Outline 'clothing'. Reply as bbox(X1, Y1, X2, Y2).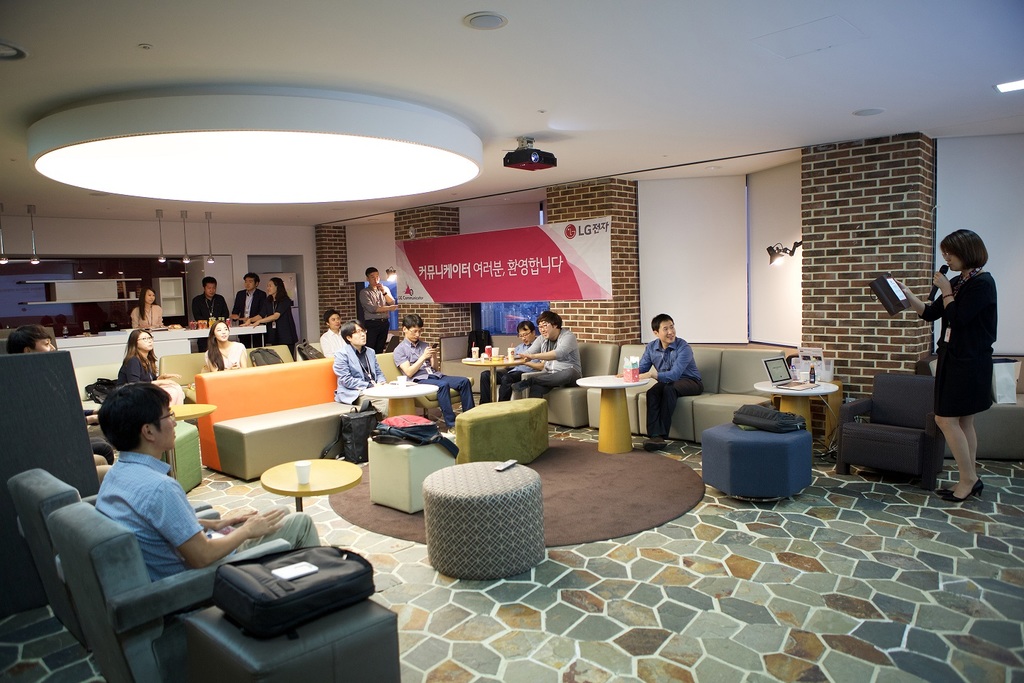
bbox(521, 332, 584, 399).
